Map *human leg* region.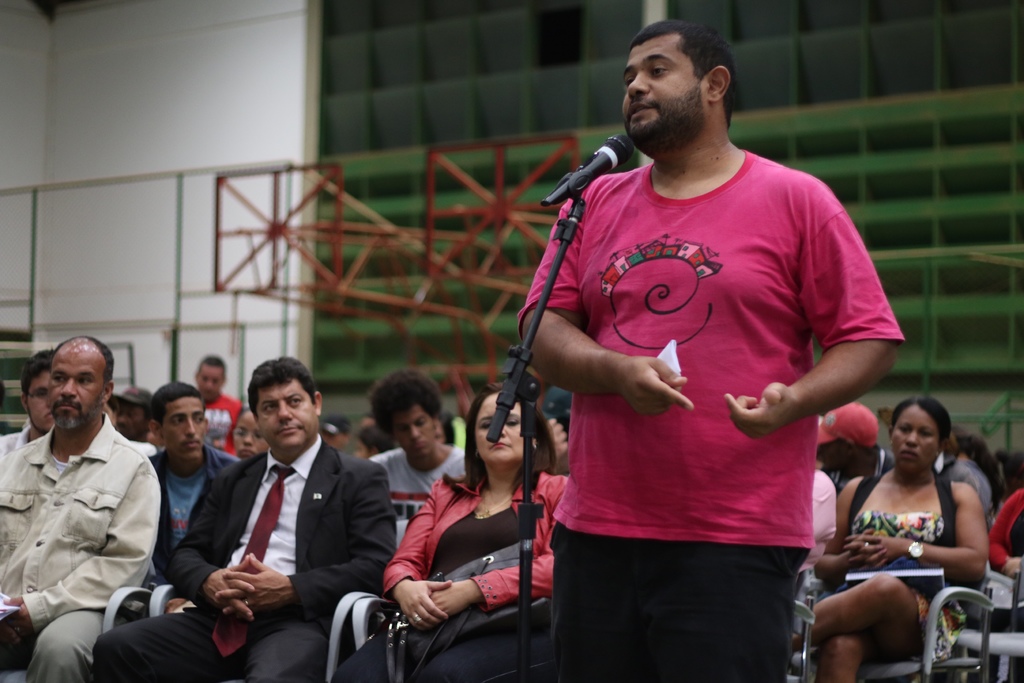
Mapped to [232,612,339,682].
